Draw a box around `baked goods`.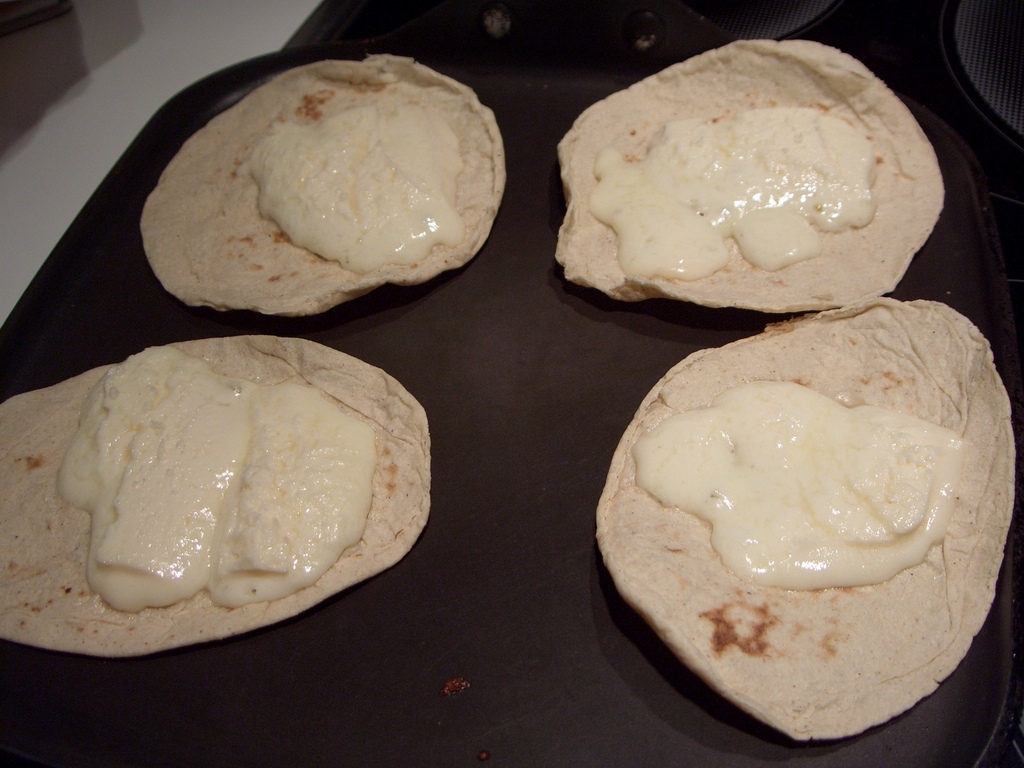
140:54:507:316.
